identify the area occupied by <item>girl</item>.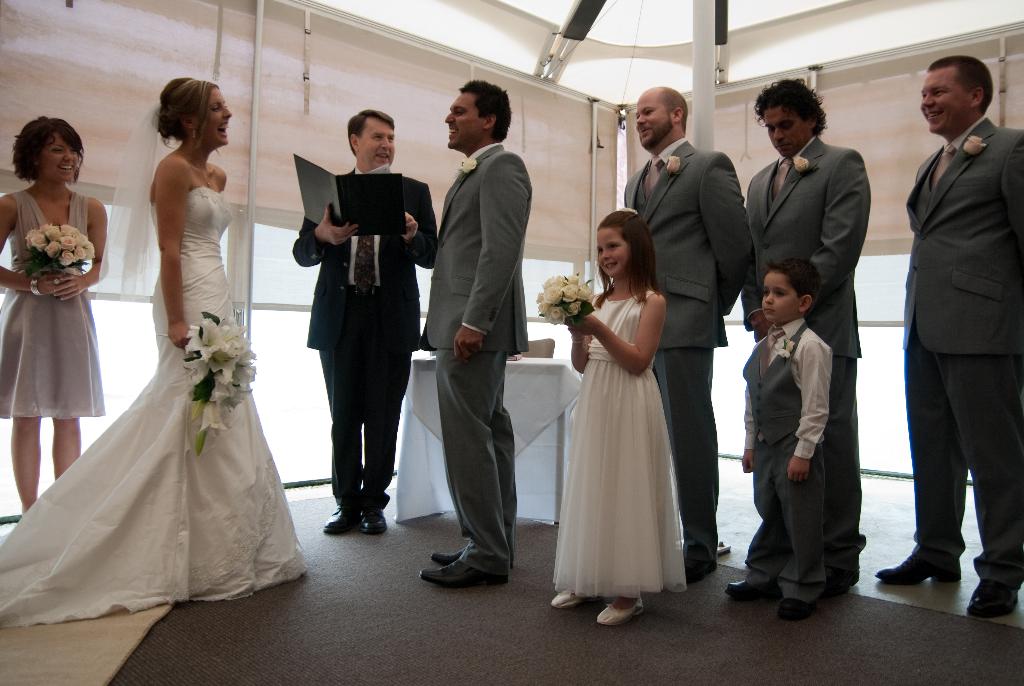
Area: (left=4, top=72, right=312, bottom=607).
